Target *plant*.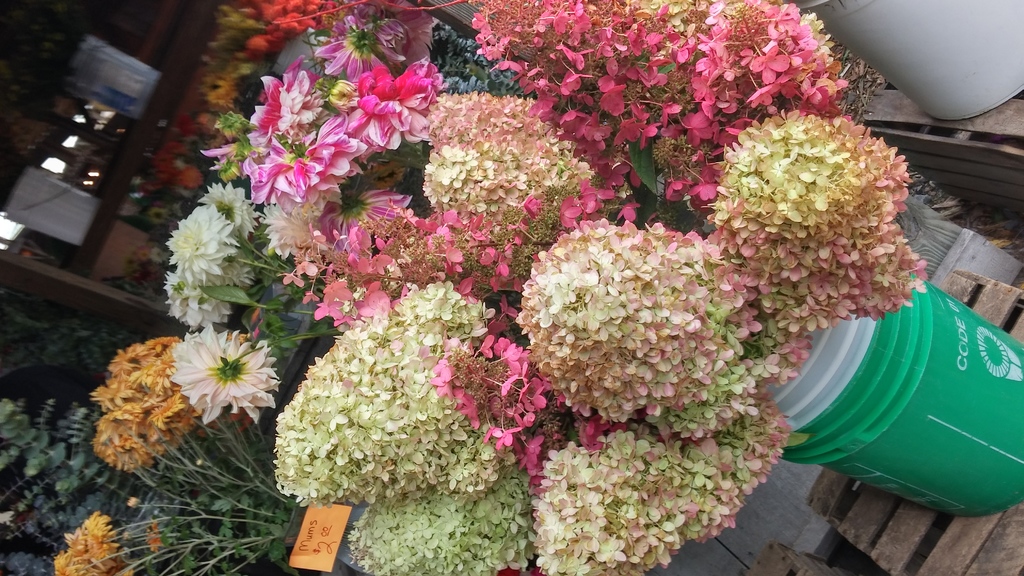
Target region: box=[429, 328, 620, 479].
